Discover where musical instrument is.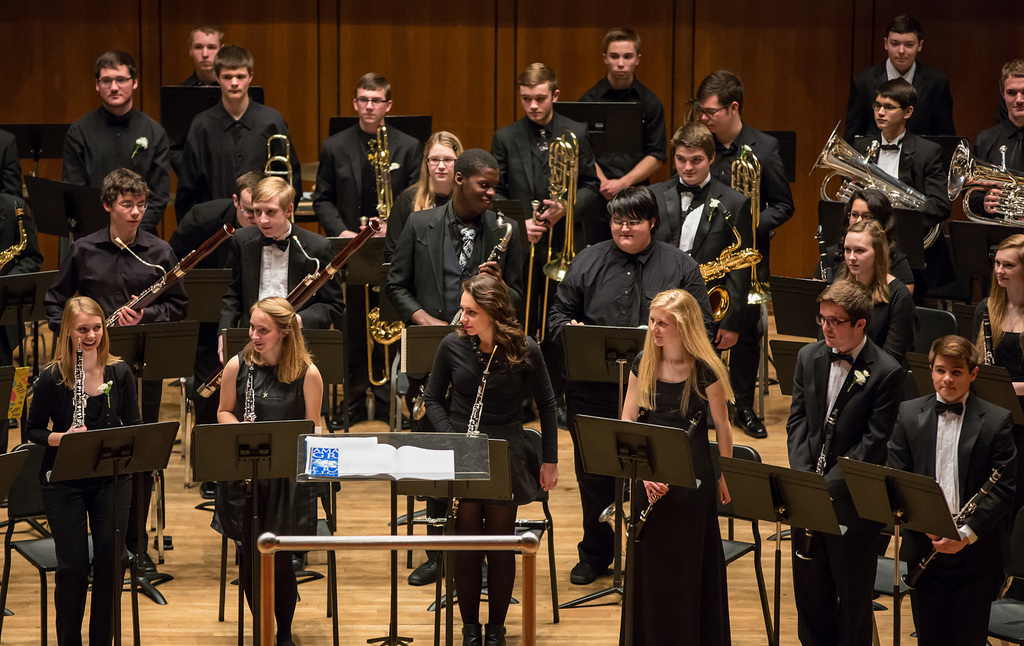
Discovered at rect(523, 123, 585, 340).
